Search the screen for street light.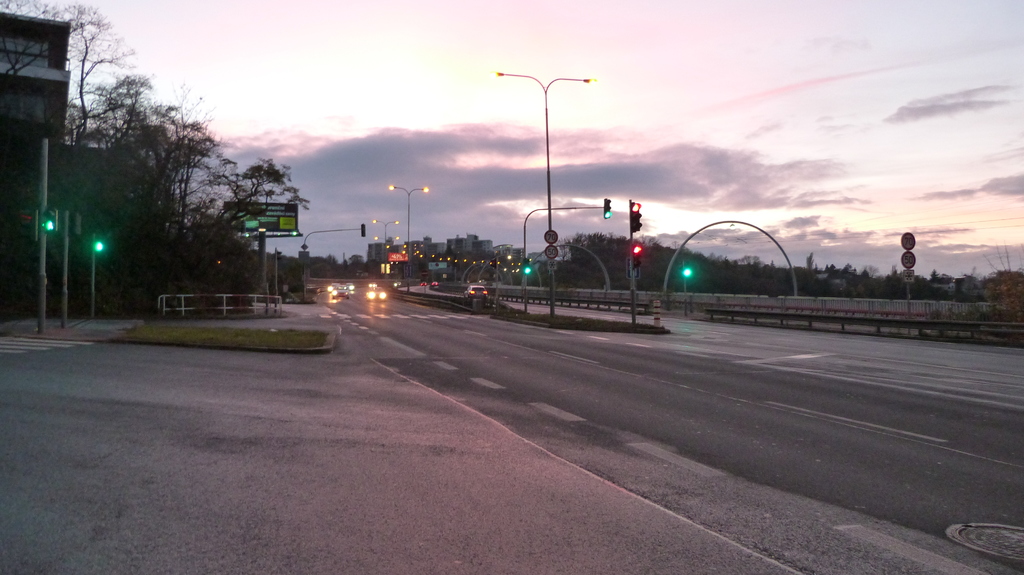
Found at 373,220,397,251.
